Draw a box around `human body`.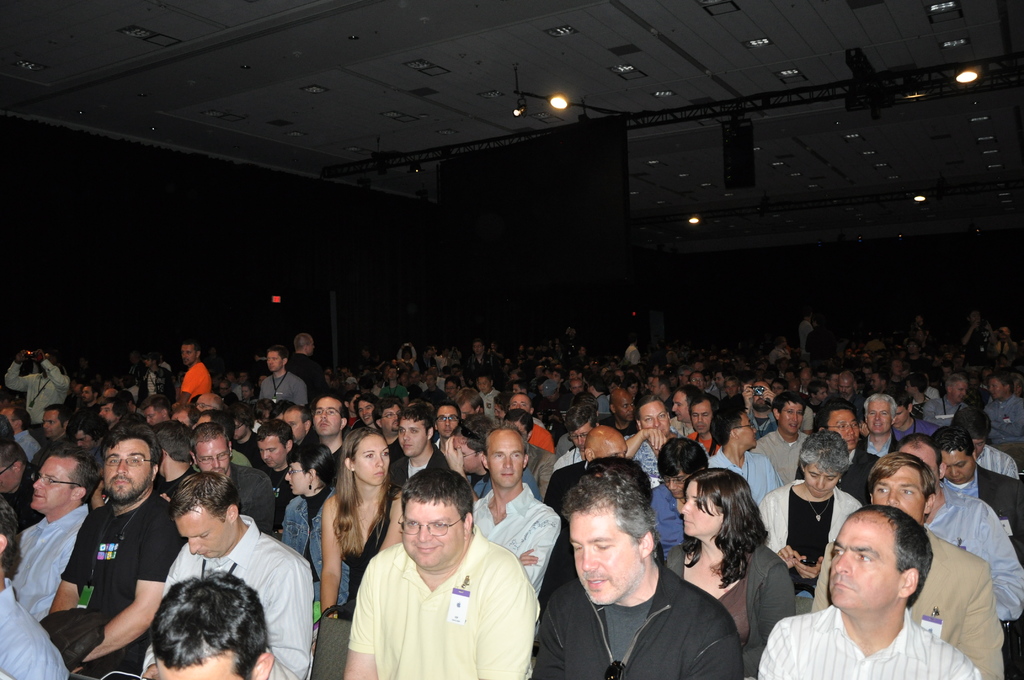
[x1=648, y1=375, x2=675, y2=419].
